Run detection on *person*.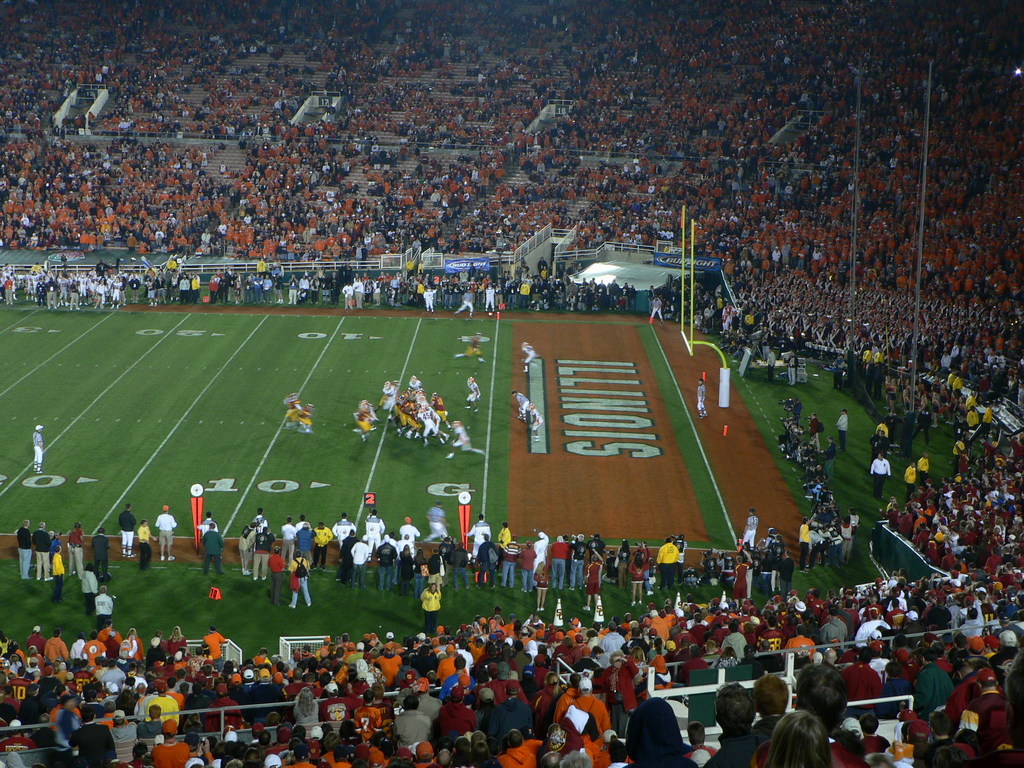
Result: select_region(293, 529, 310, 568).
